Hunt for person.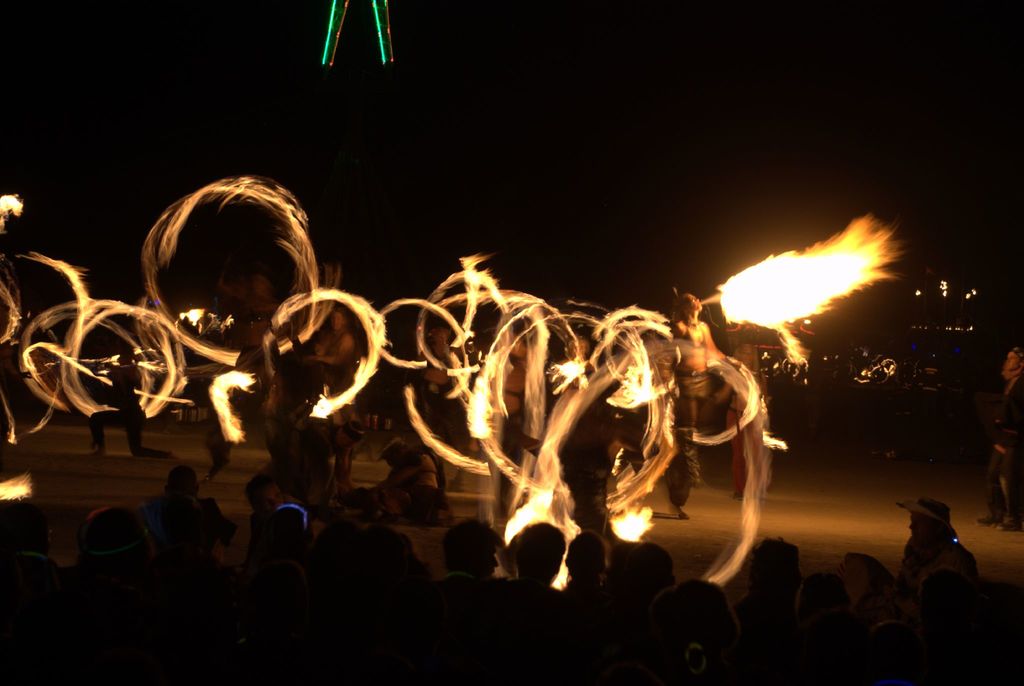
Hunted down at {"x1": 442, "y1": 520, "x2": 499, "y2": 685}.
